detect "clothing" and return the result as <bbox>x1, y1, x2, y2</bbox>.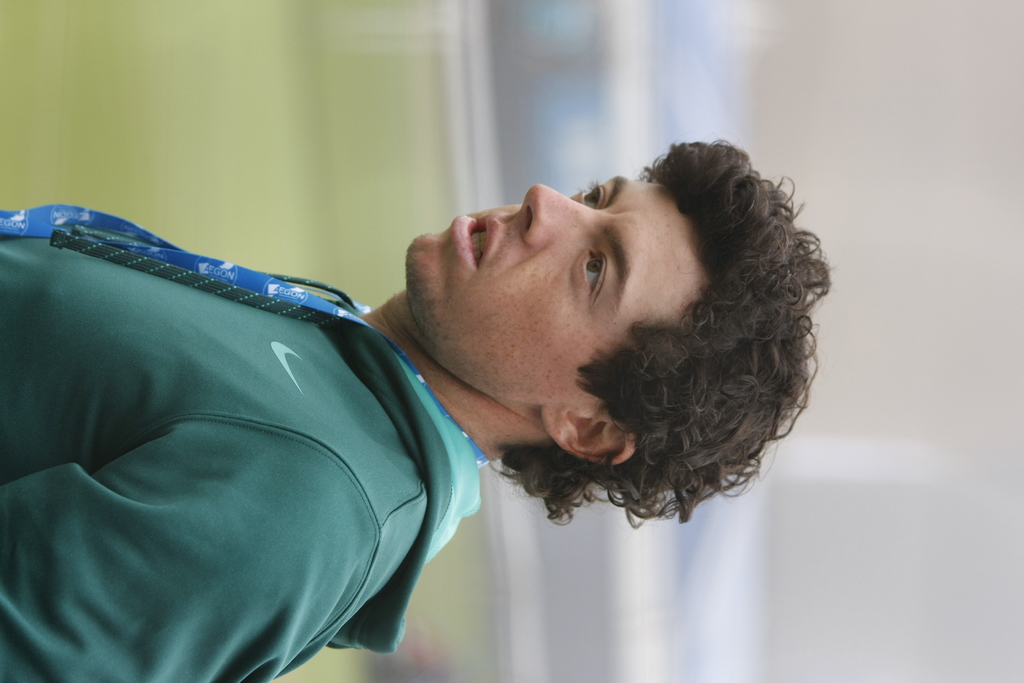
<bbox>6, 210, 515, 651</bbox>.
